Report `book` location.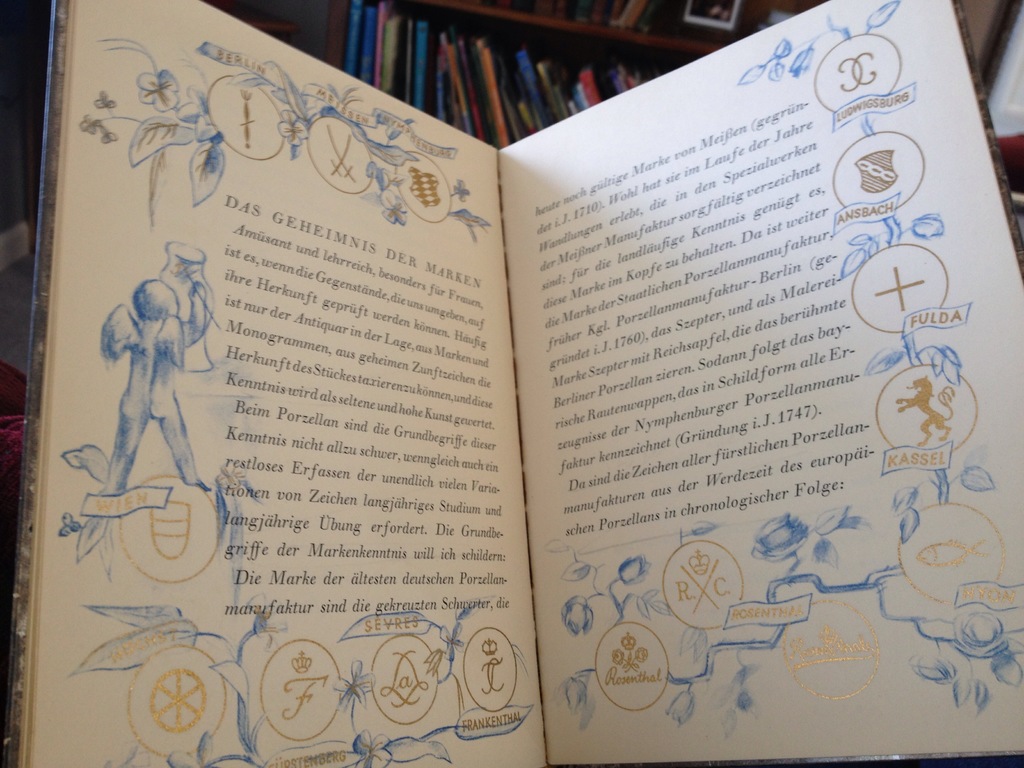
Report: box(0, 0, 1023, 767).
